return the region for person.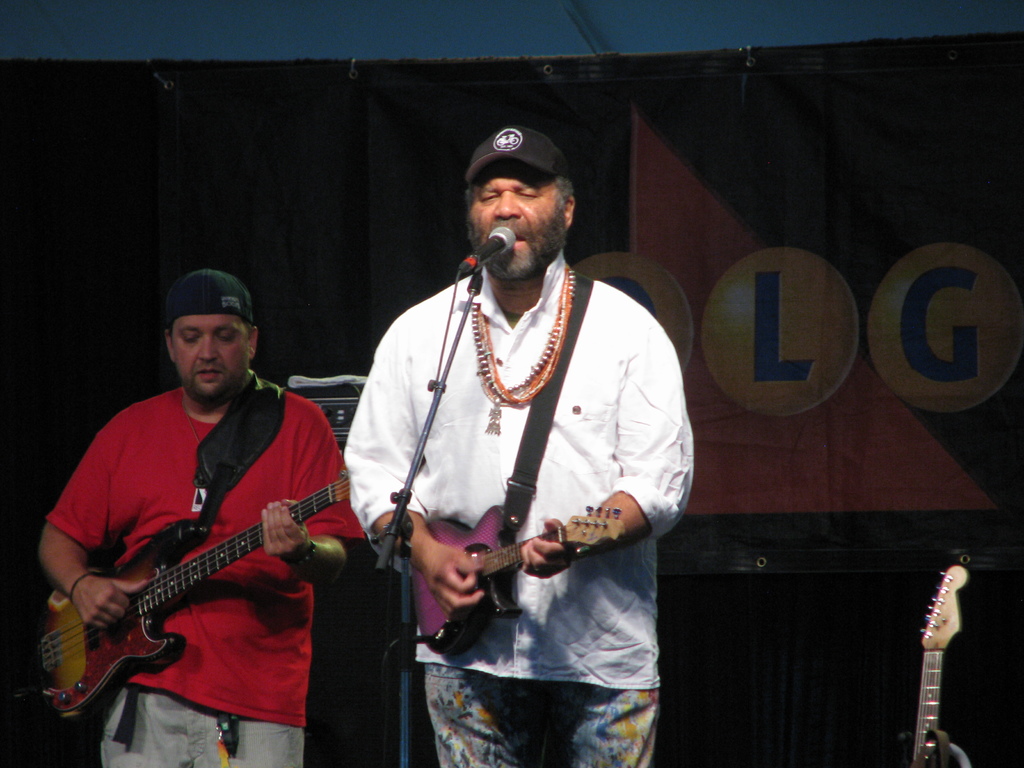
<box>36,268,359,767</box>.
